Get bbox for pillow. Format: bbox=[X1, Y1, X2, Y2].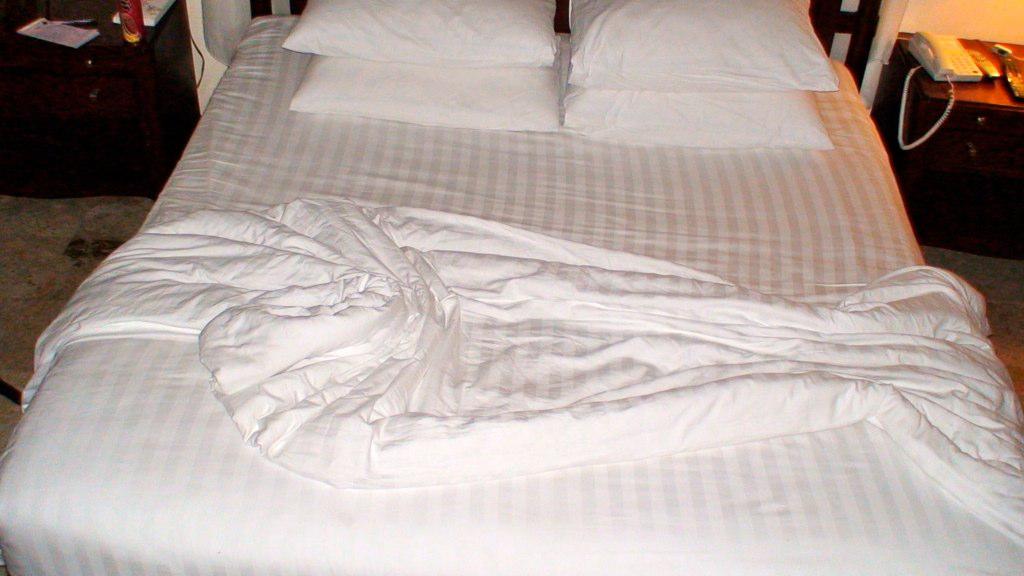
bbox=[556, 0, 848, 90].
